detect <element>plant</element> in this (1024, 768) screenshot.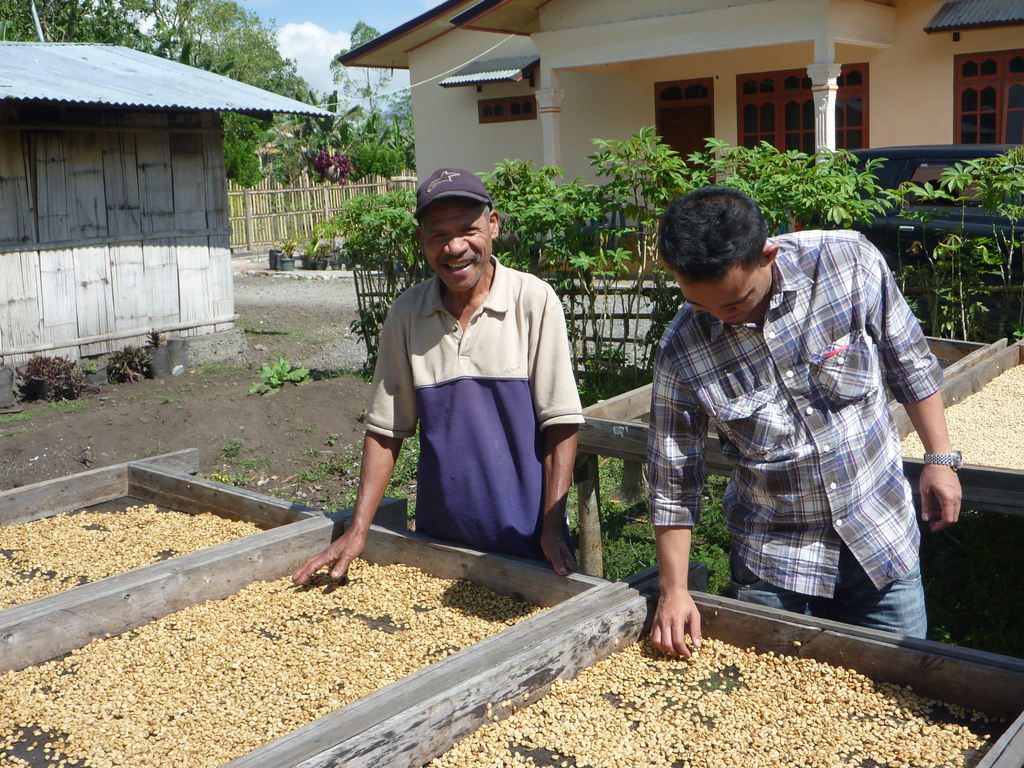
Detection: <box>326,435,340,447</box>.
